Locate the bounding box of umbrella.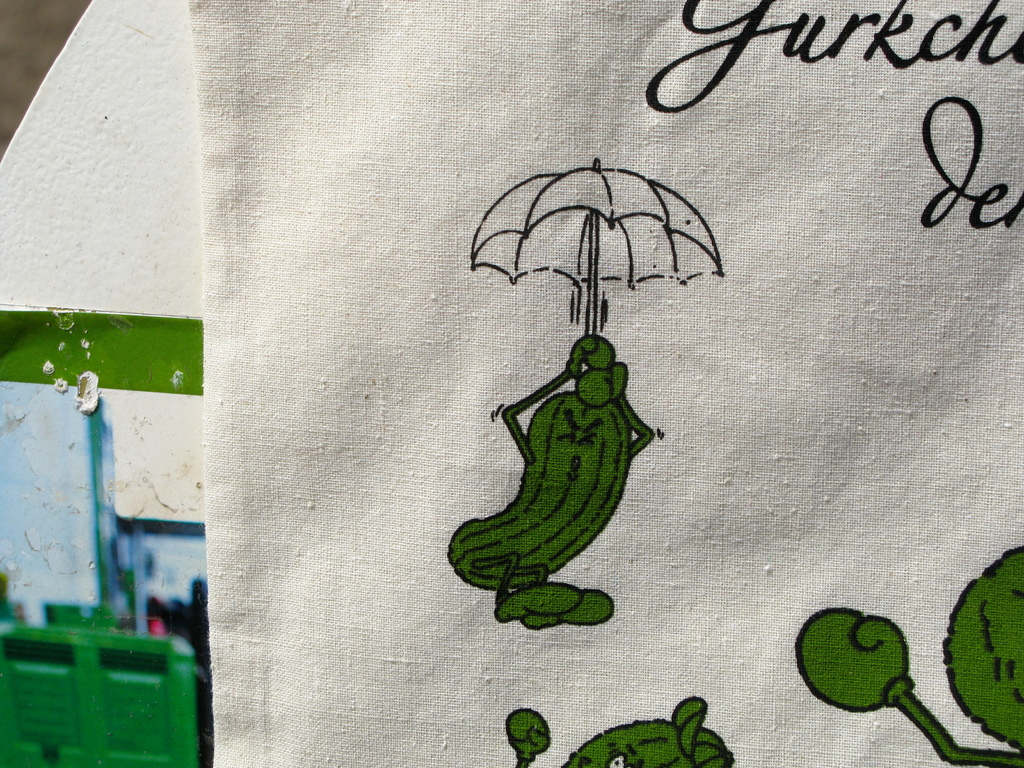
Bounding box: {"left": 472, "top": 157, "right": 727, "bottom": 333}.
